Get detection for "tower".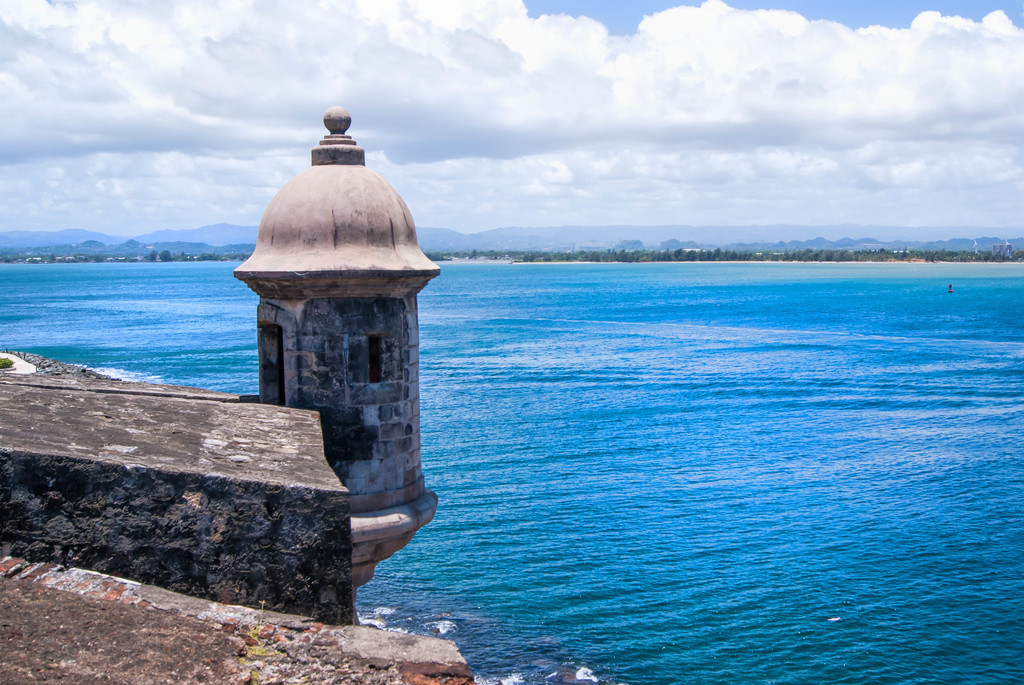
Detection: (231, 102, 440, 603).
